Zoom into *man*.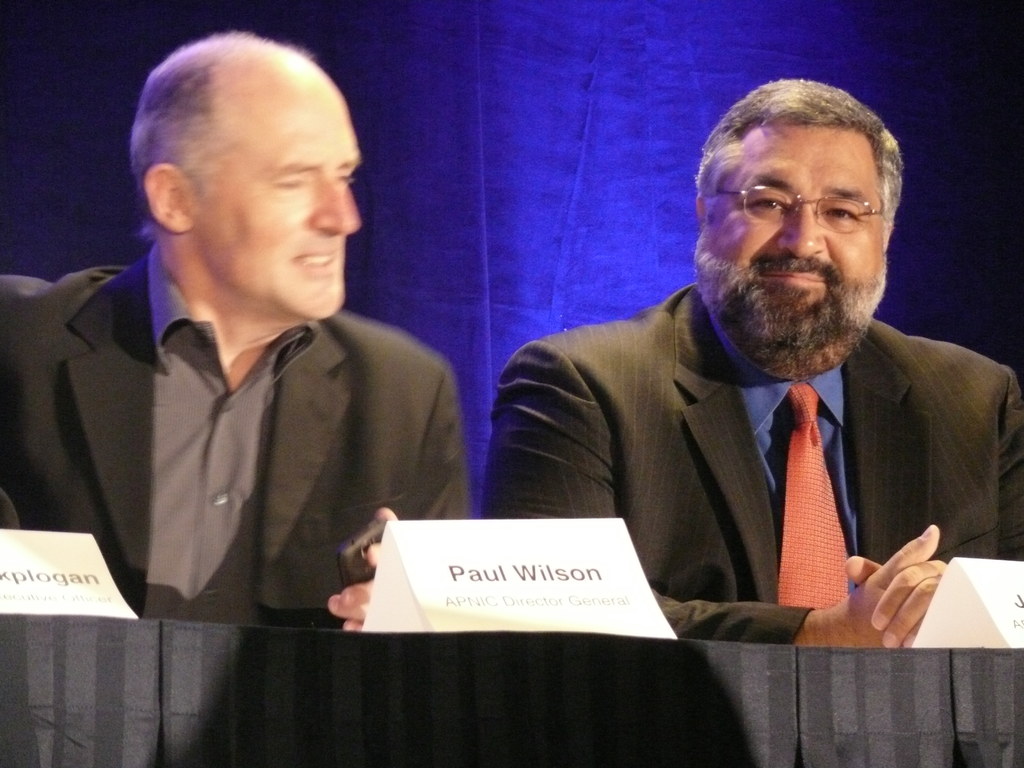
Zoom target: 492/76/1023/651.
